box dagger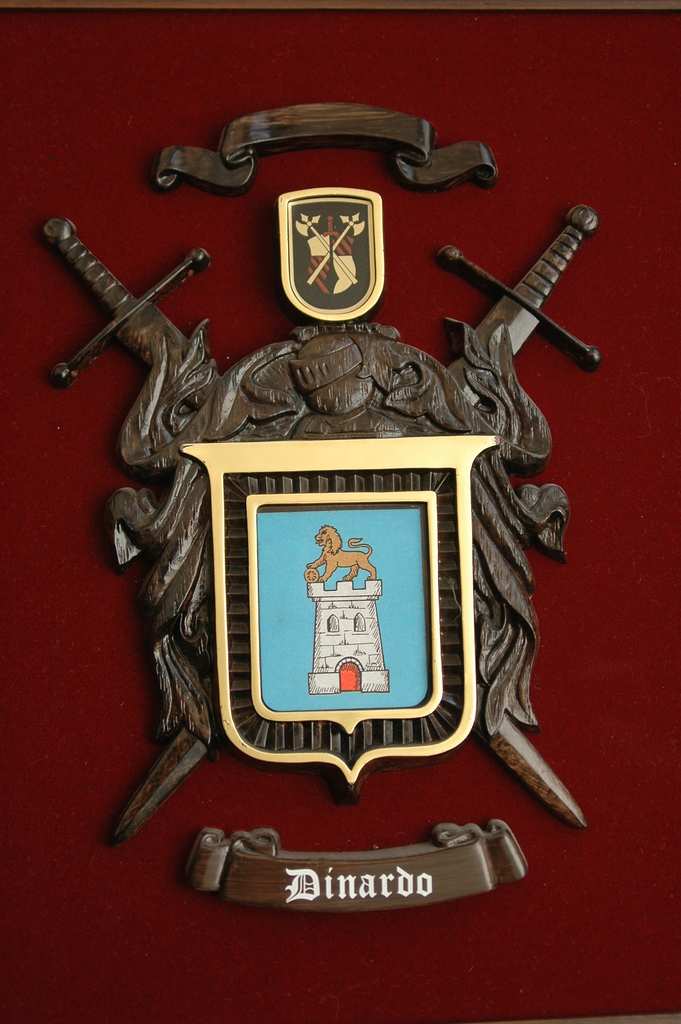
BBox(103, 202, 607, 856)
